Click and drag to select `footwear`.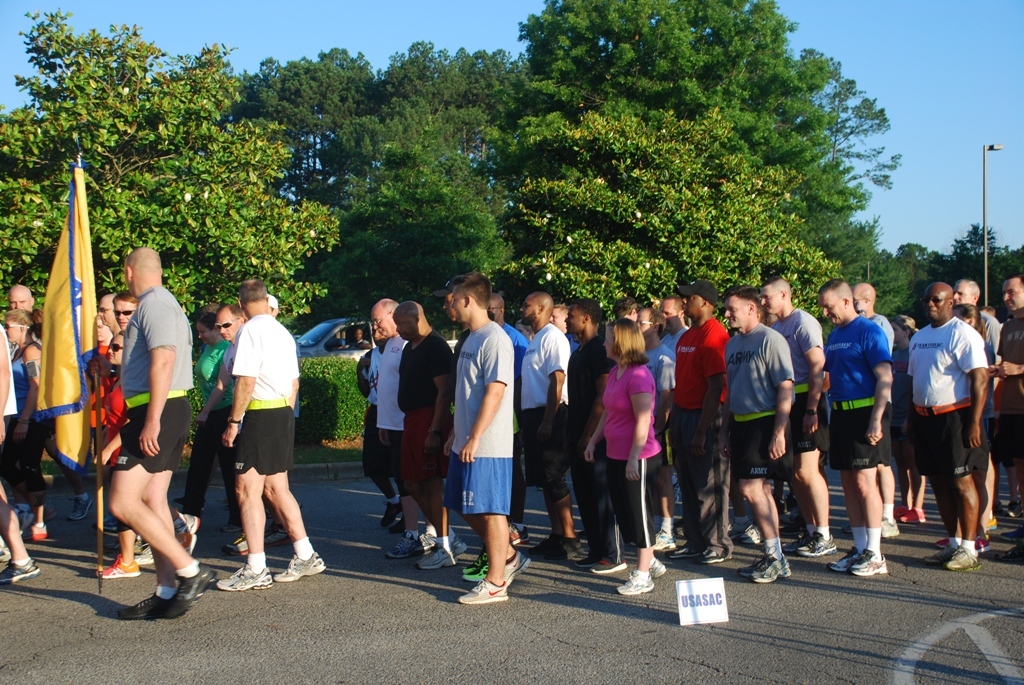
Selection: BBox(229, 533, 254, 555).
